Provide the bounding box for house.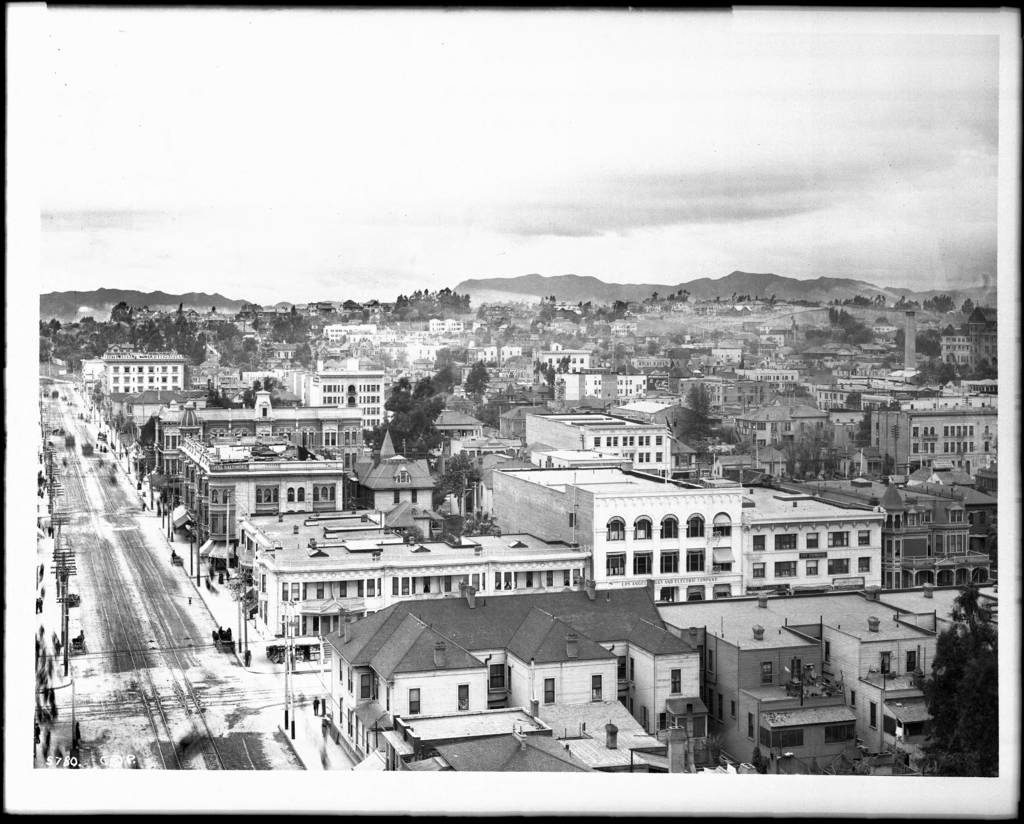
(230, 453, 598, 660).
